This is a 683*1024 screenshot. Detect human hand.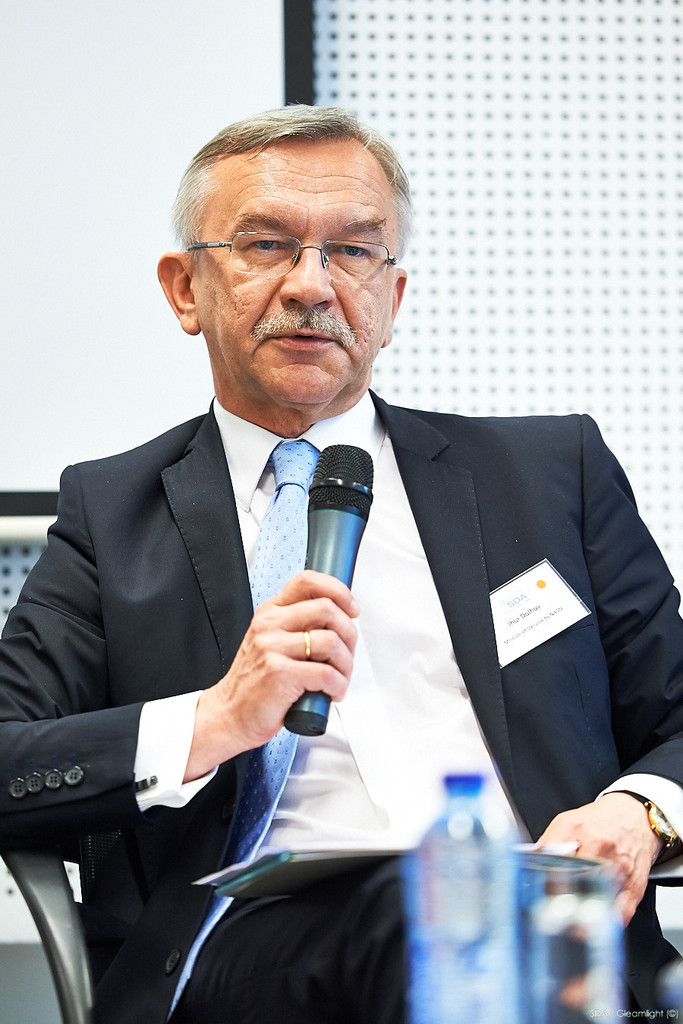
<region>217, 568, 363, 744</region>.
